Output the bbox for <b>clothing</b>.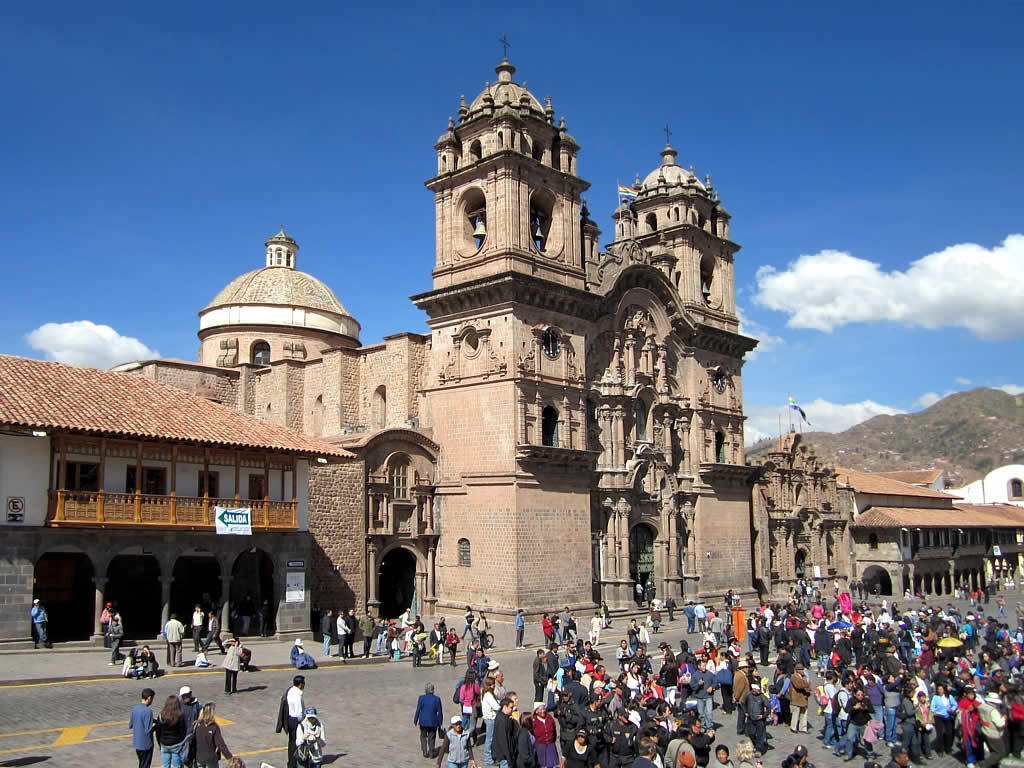
[x1=180, y1=696, x2=203, y2=733].
